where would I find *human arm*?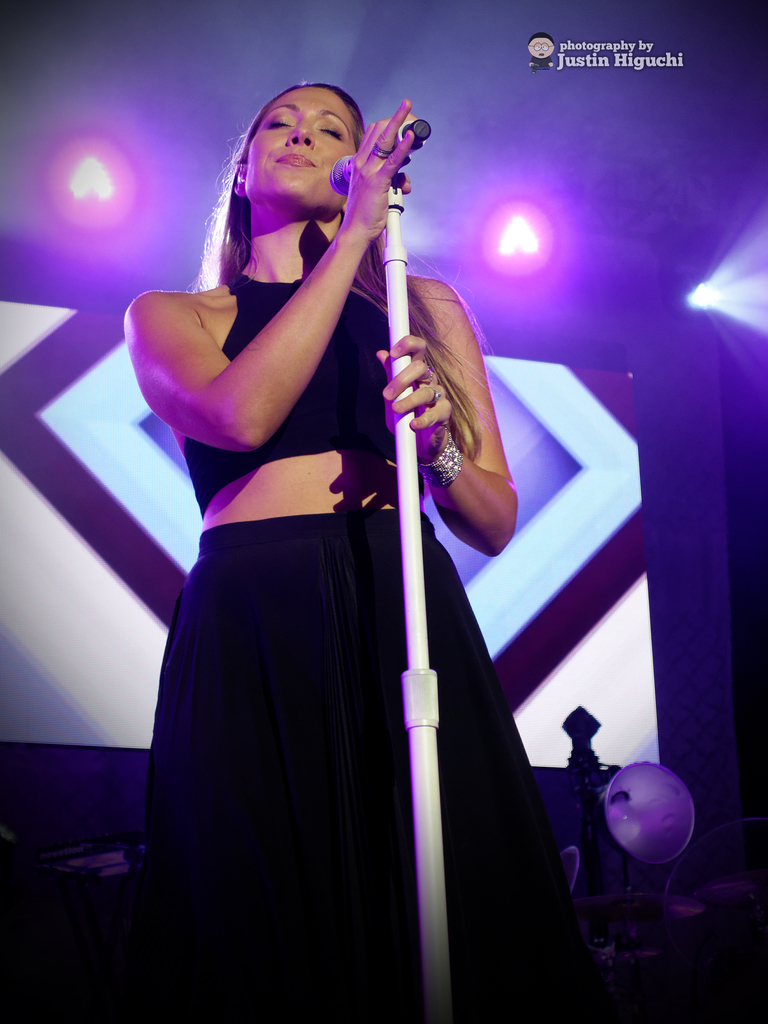
At (376, 288, 520, 552).
